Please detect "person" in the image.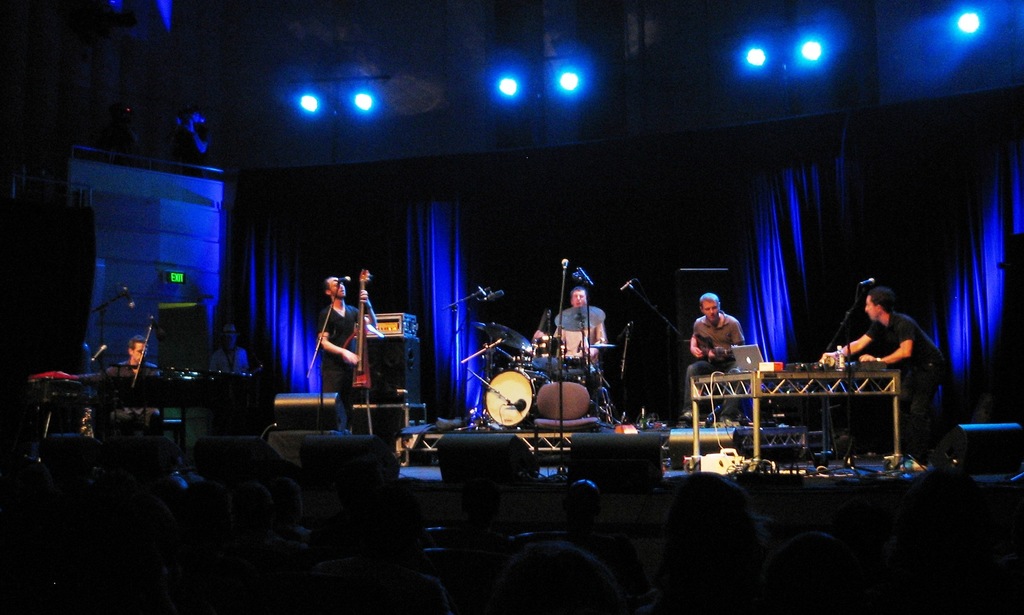
(x1=211, y1=322, x2=249, y2=434).
